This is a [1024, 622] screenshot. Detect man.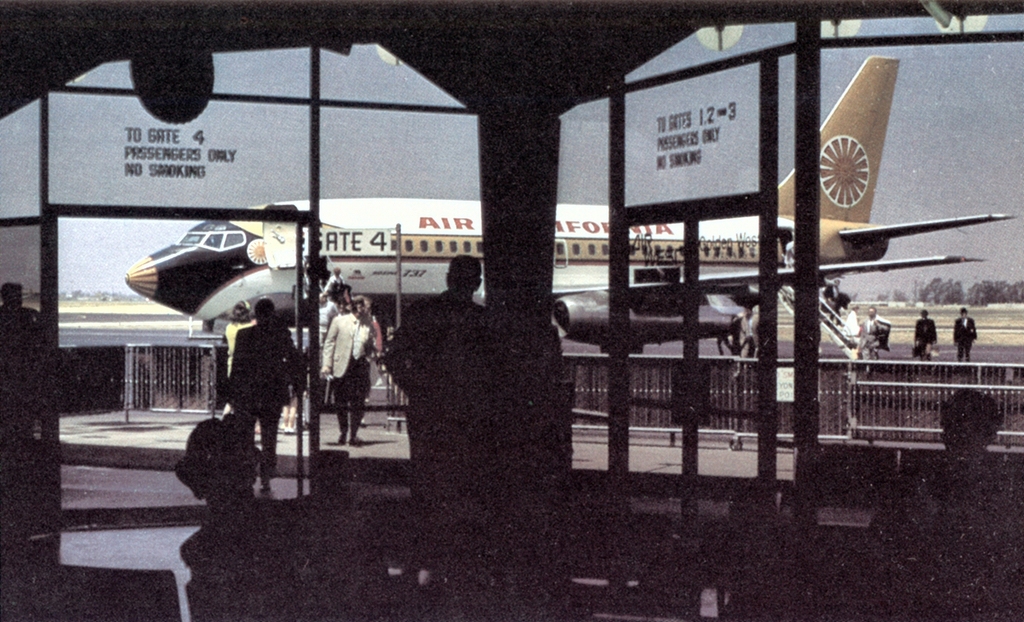
select_region(948, 305, 972, 362).
